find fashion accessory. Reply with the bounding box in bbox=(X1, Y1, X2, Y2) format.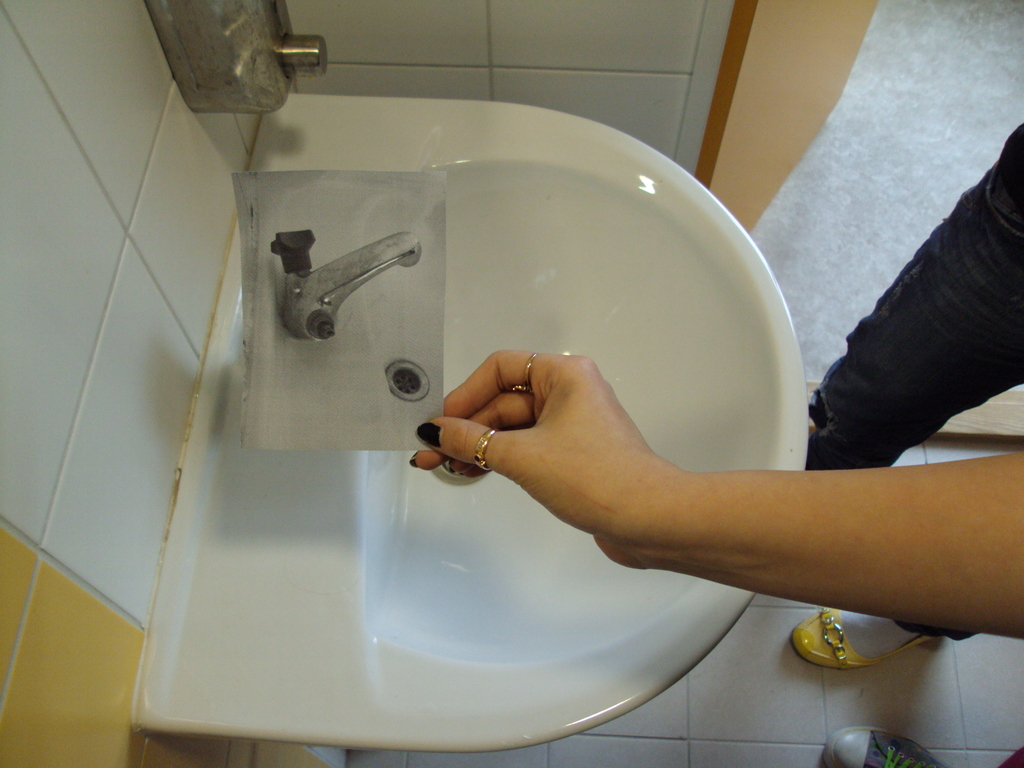
bbox=(474, 426, 493, 472).
